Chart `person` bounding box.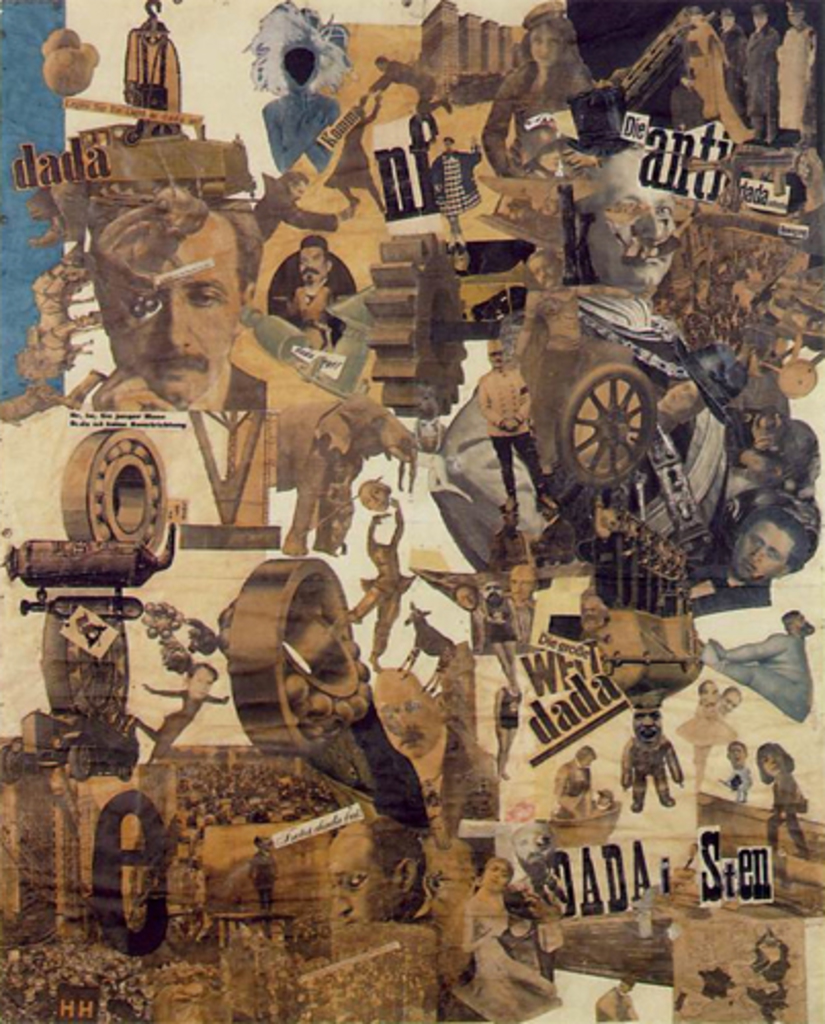
Charted: Rect(432, 131, 483, 240).
